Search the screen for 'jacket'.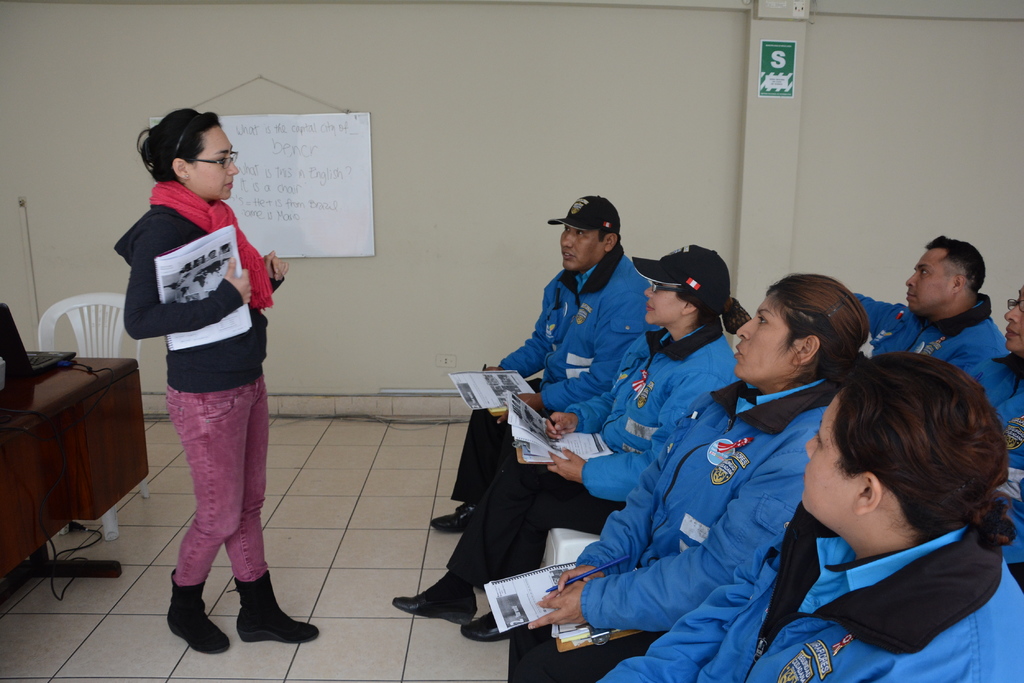
Found at rect(589, 492, 1020, 682).
